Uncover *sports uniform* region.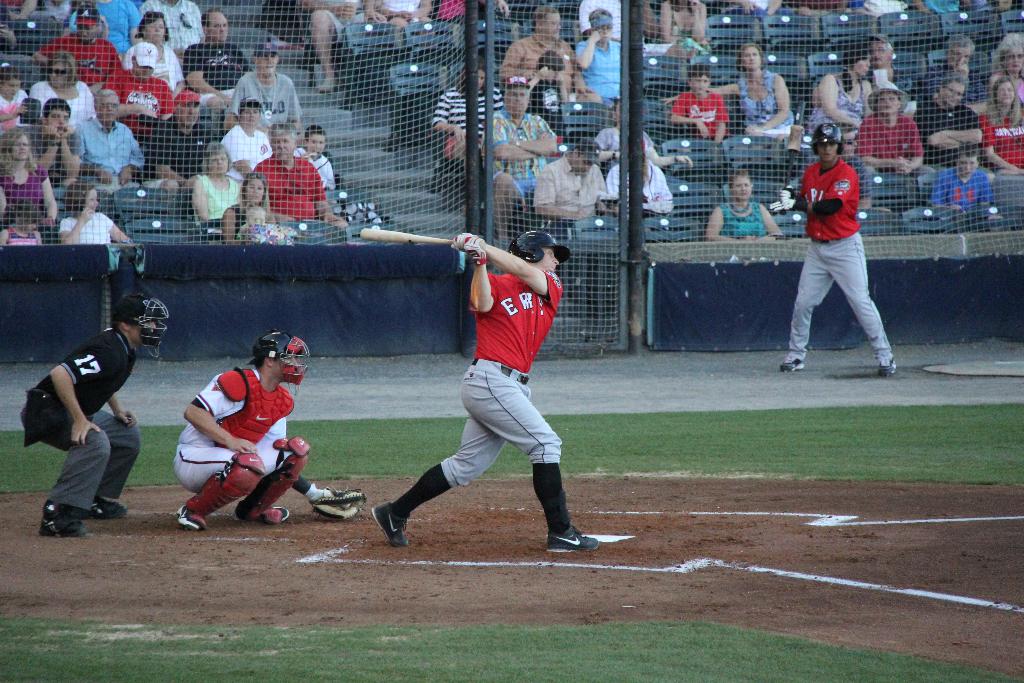
Uncovered: (168,327,317,530).
